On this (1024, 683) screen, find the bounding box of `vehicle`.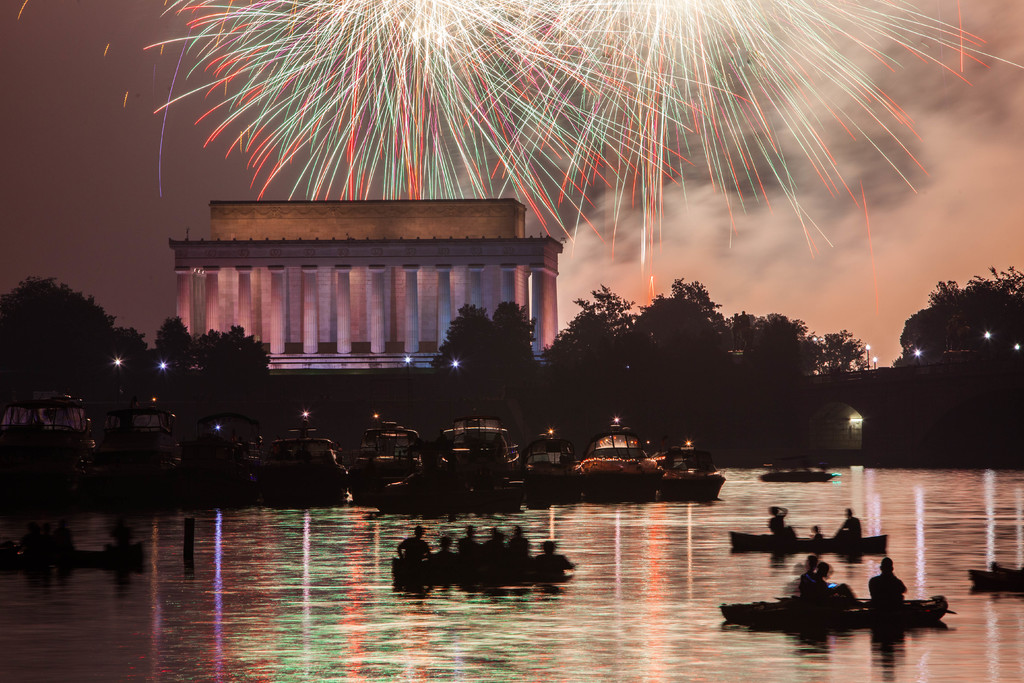
Bounding box: [186, 418, 259, 507].
